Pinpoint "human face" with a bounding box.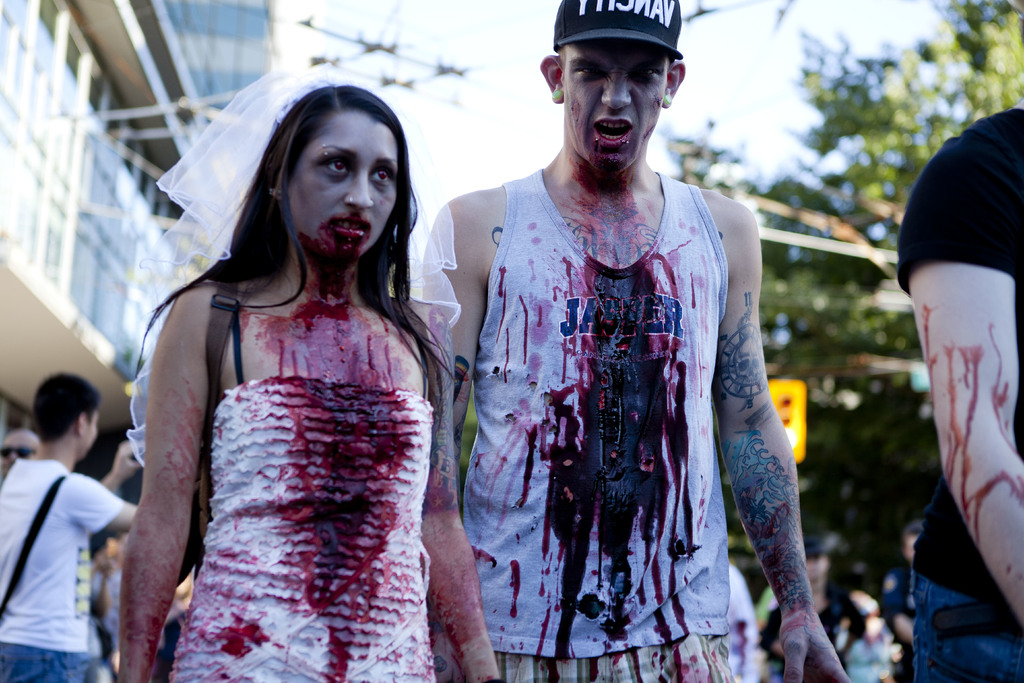
[0, 434, 36, 474].
